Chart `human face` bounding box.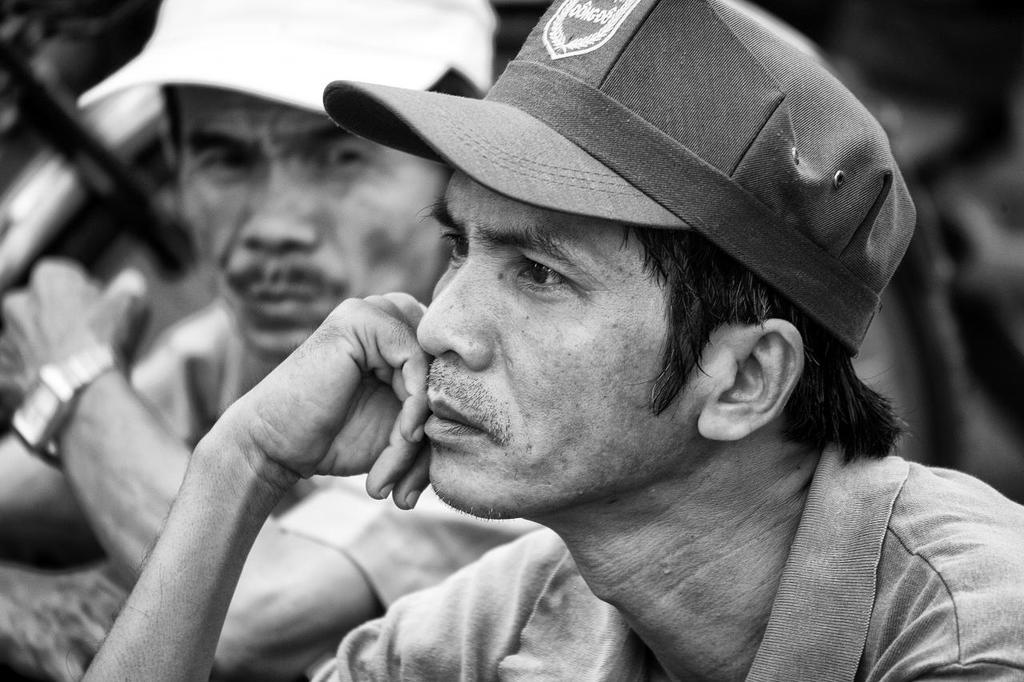
Charted: Rect(415, 169, 726, 524).
